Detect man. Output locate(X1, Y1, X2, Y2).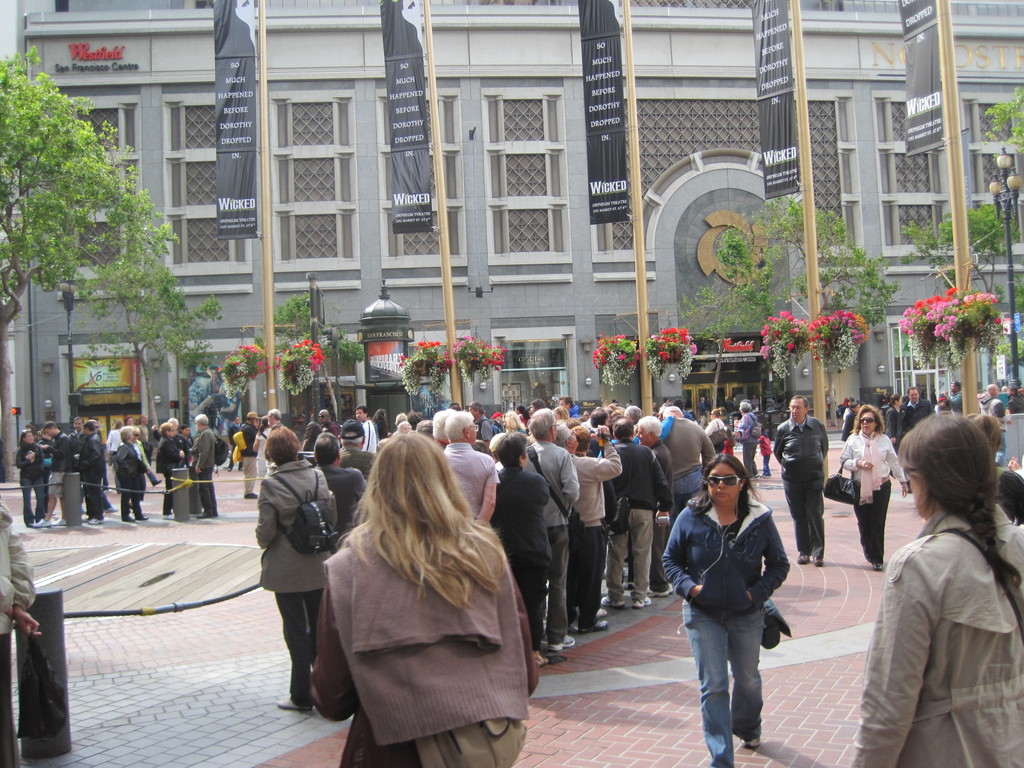
locate(186, 413, 223, 516).
